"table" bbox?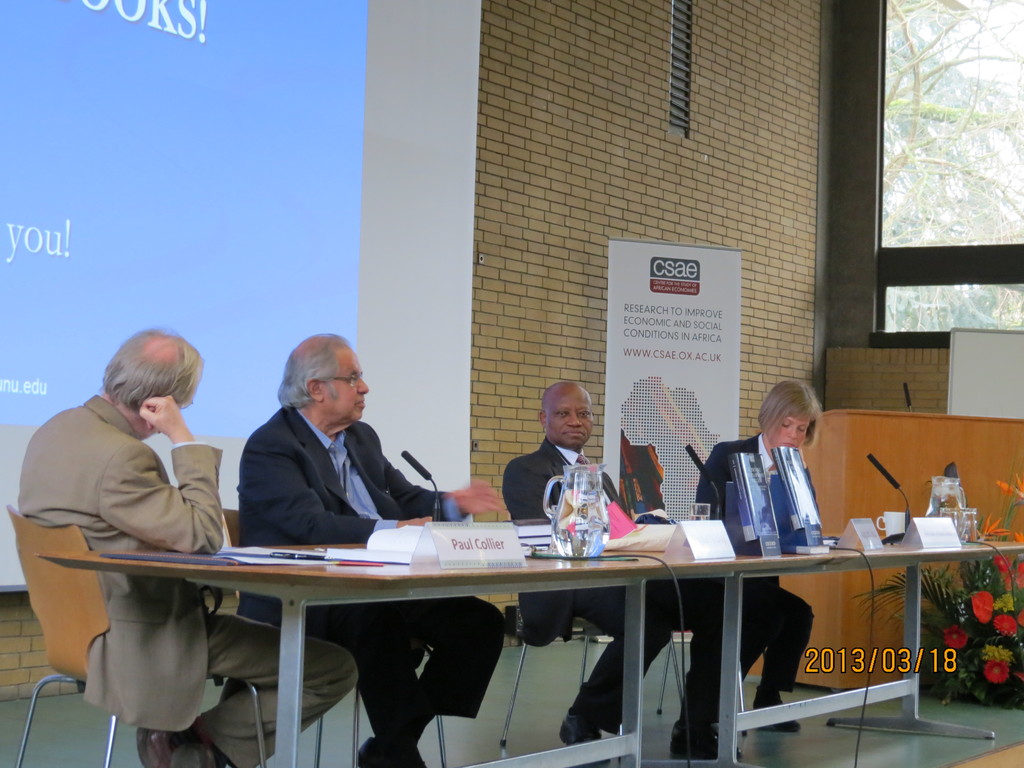
173,506,988,734
